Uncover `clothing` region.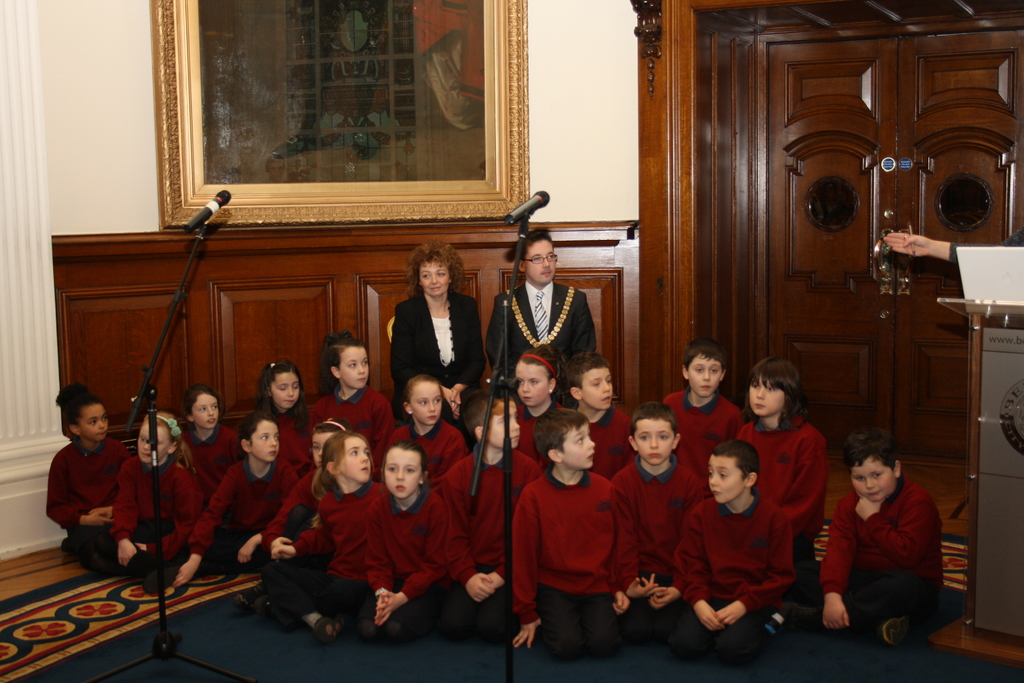
Uncovered: detection(674, 492, 779, 660).
